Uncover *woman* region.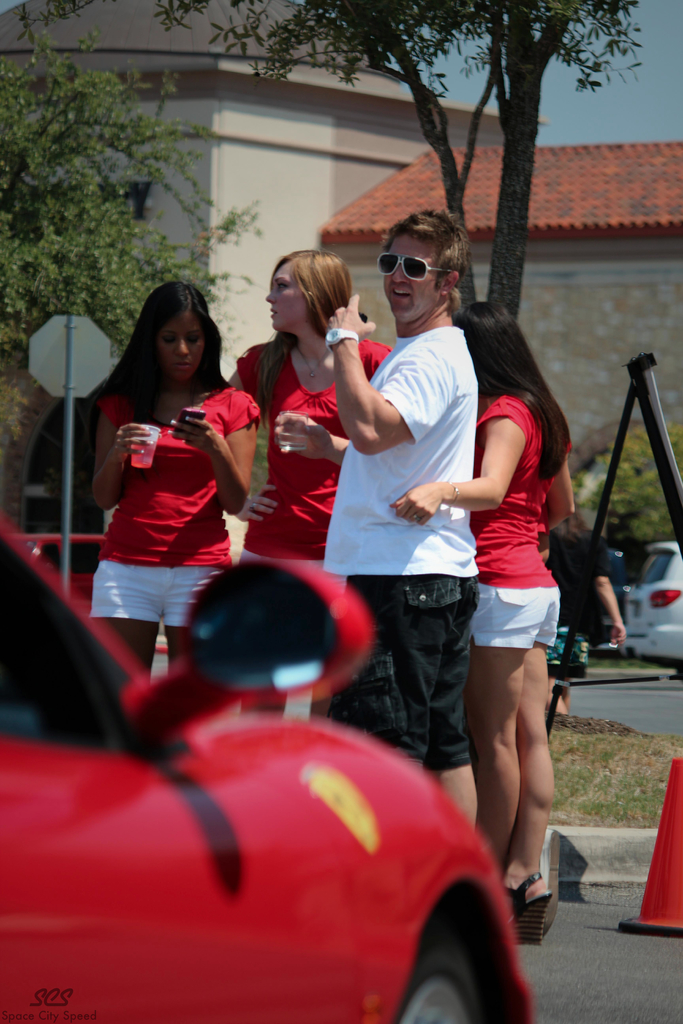
Uncovered: <bbox>215, 252, 392, 584</bbox>.
